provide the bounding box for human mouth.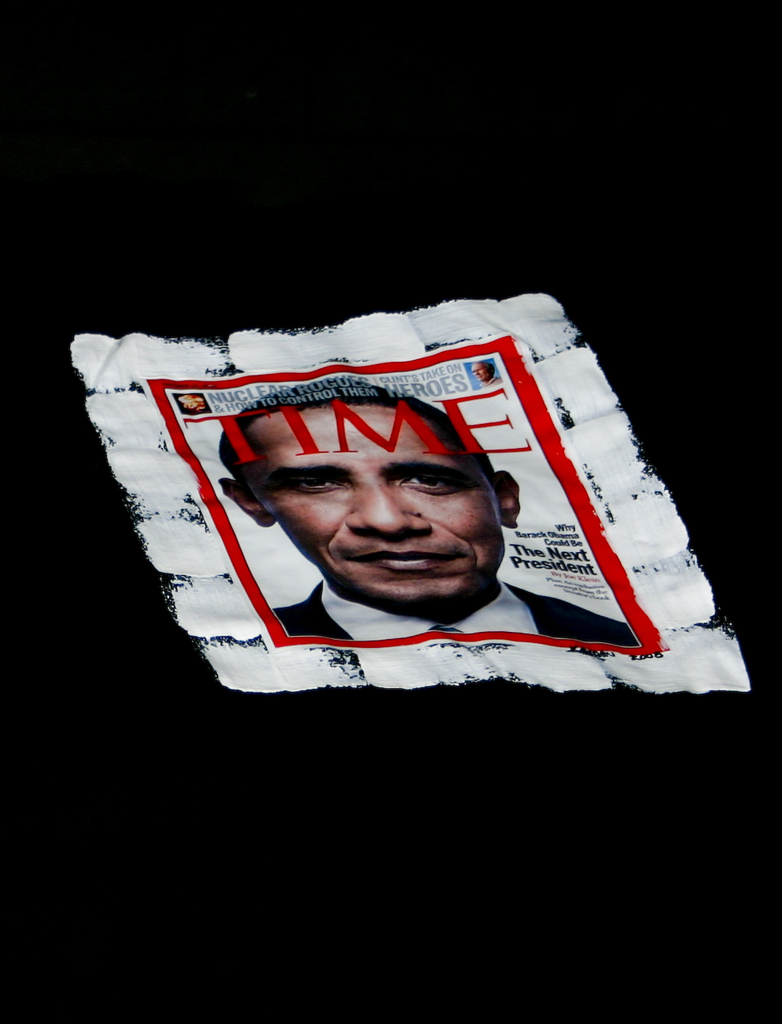
pyautogui.locateOnScreen(355, 547, 459, 569).
